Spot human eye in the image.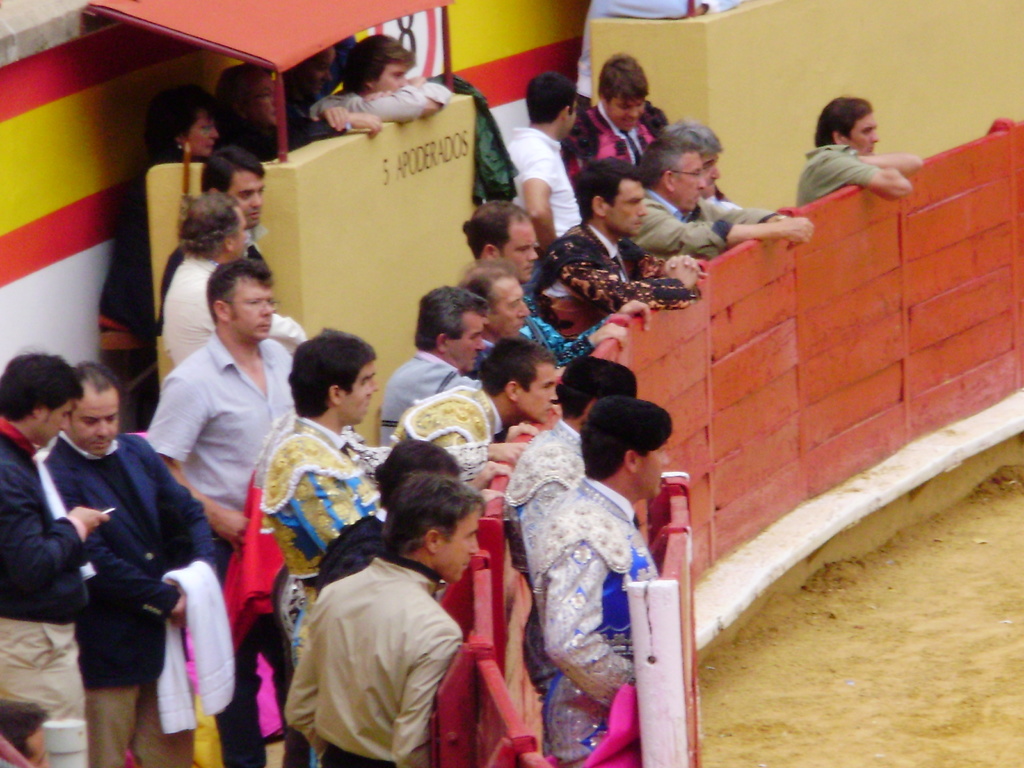
human eye found at [108,410,116,434].
